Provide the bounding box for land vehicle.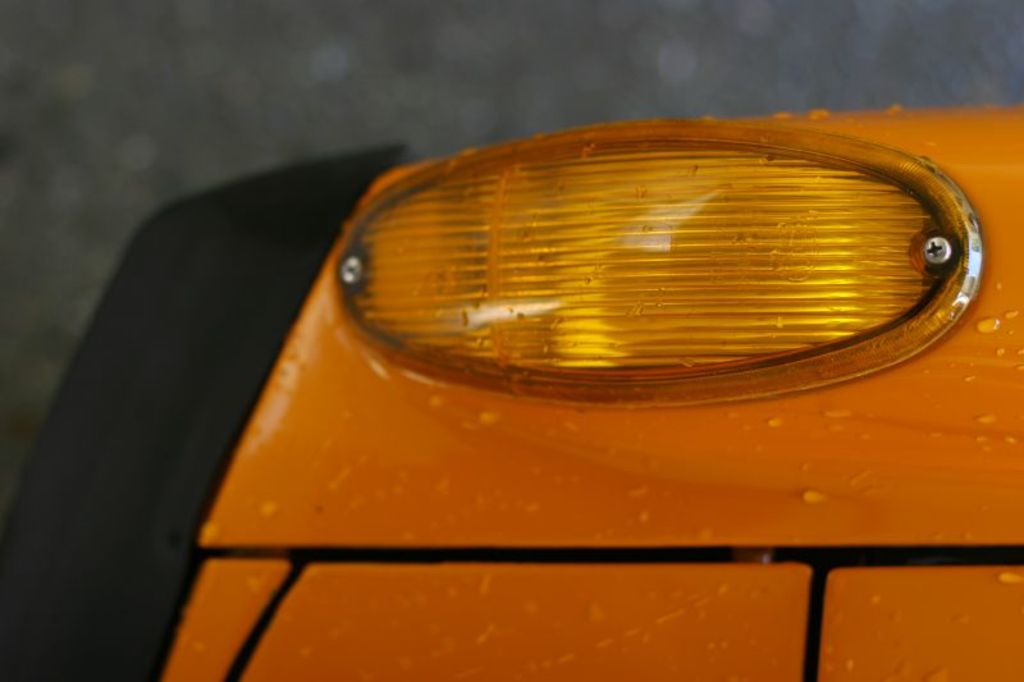
l=84, t=84, r=1020, b=665.
